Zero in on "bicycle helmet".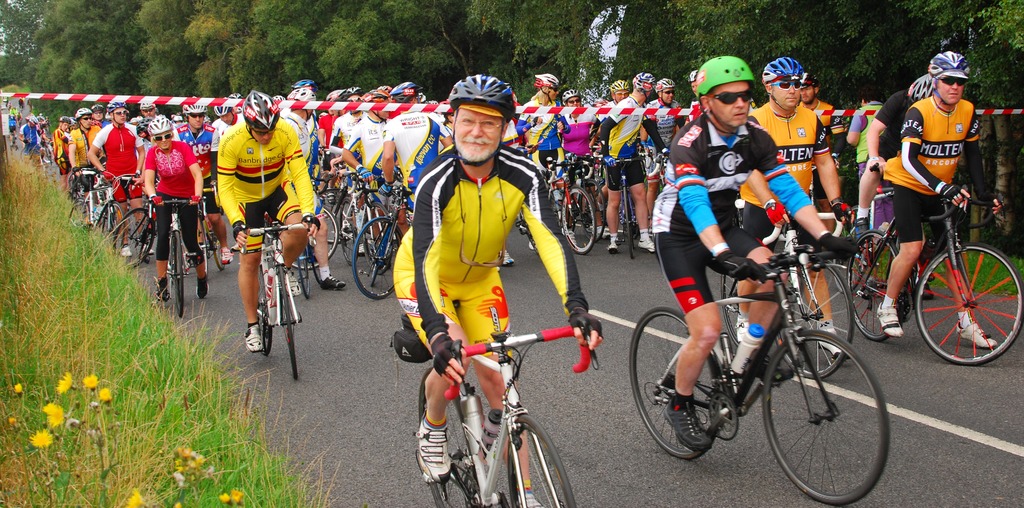
Zeroed in: {"left": 758, "top": 56, "right": 806, "bottom": 115}.
